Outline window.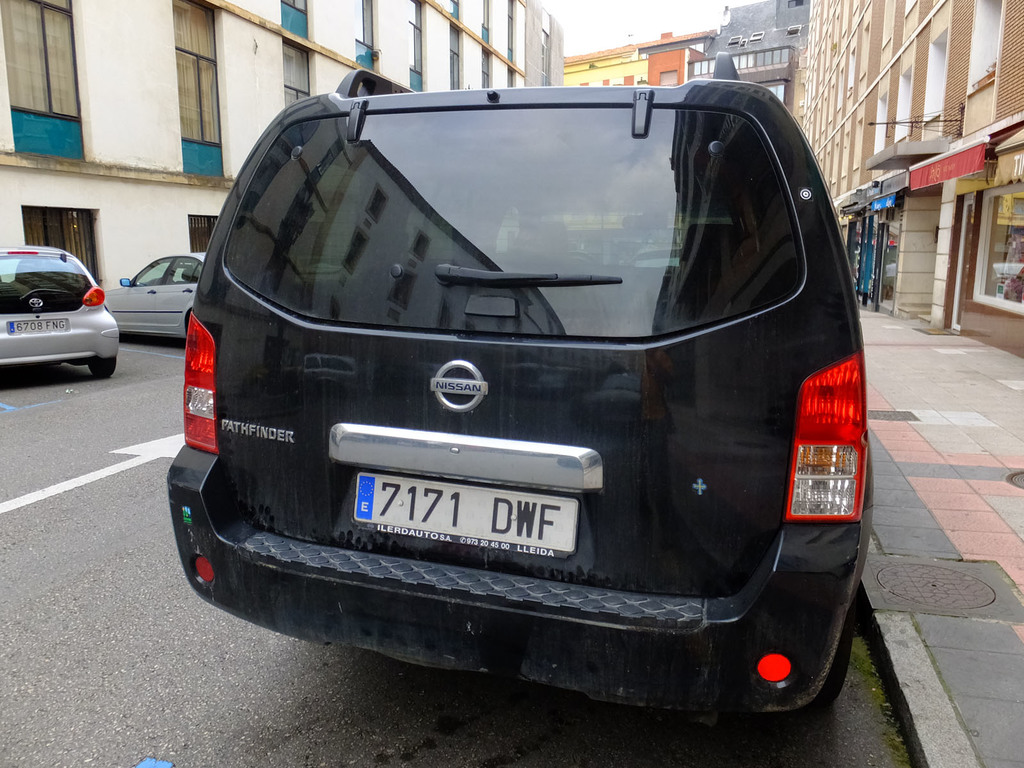
Outline: l=283, t=0, r=311, b=43.
